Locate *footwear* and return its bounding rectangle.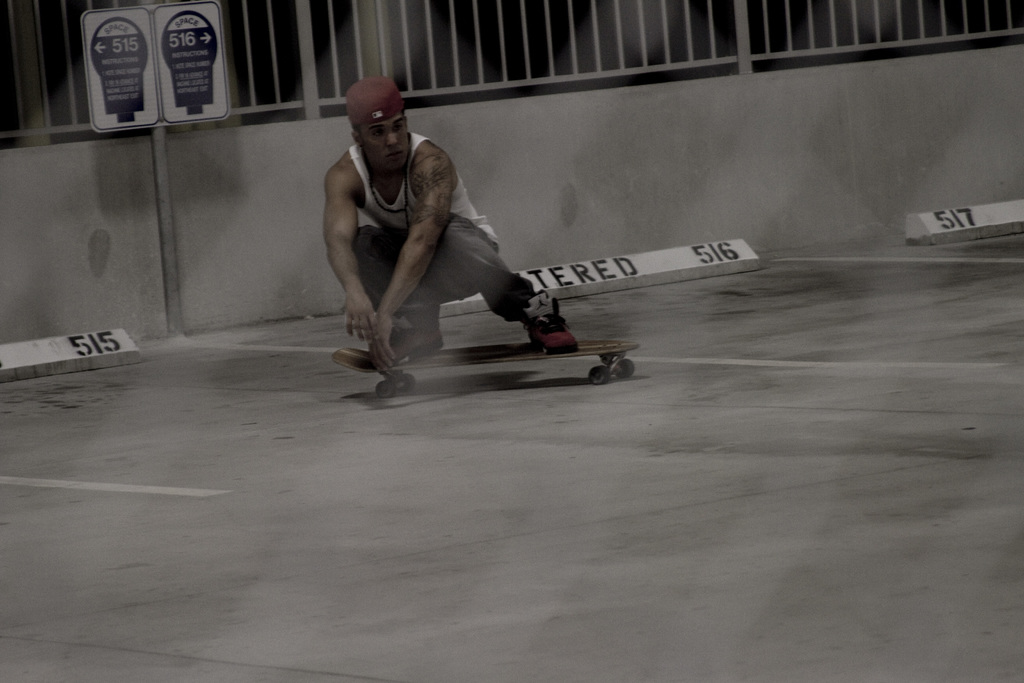
518,287,580,356.
